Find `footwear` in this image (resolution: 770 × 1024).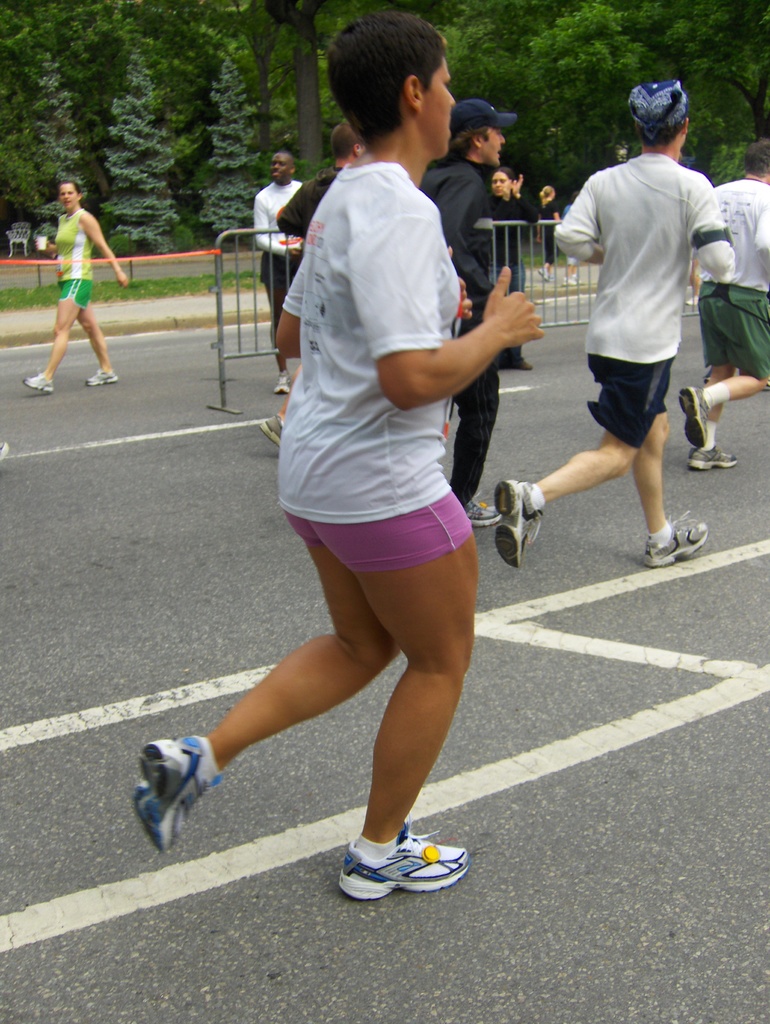
select_region(496, 479, 533, 568).
